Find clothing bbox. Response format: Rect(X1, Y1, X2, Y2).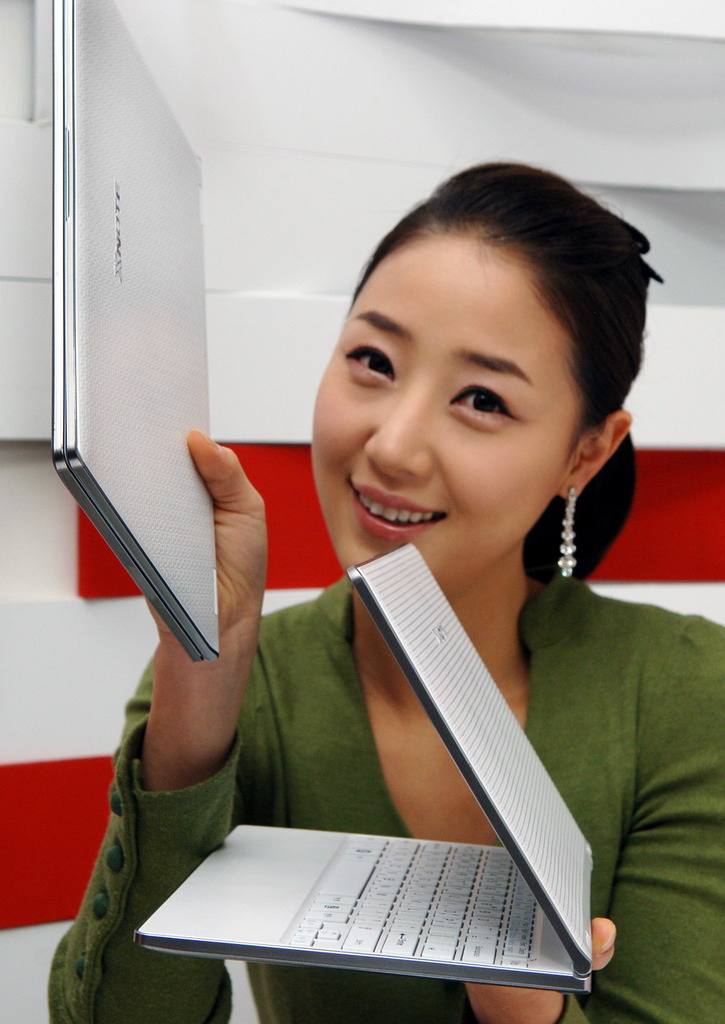
Rect(45, 566, 724, 1023).
